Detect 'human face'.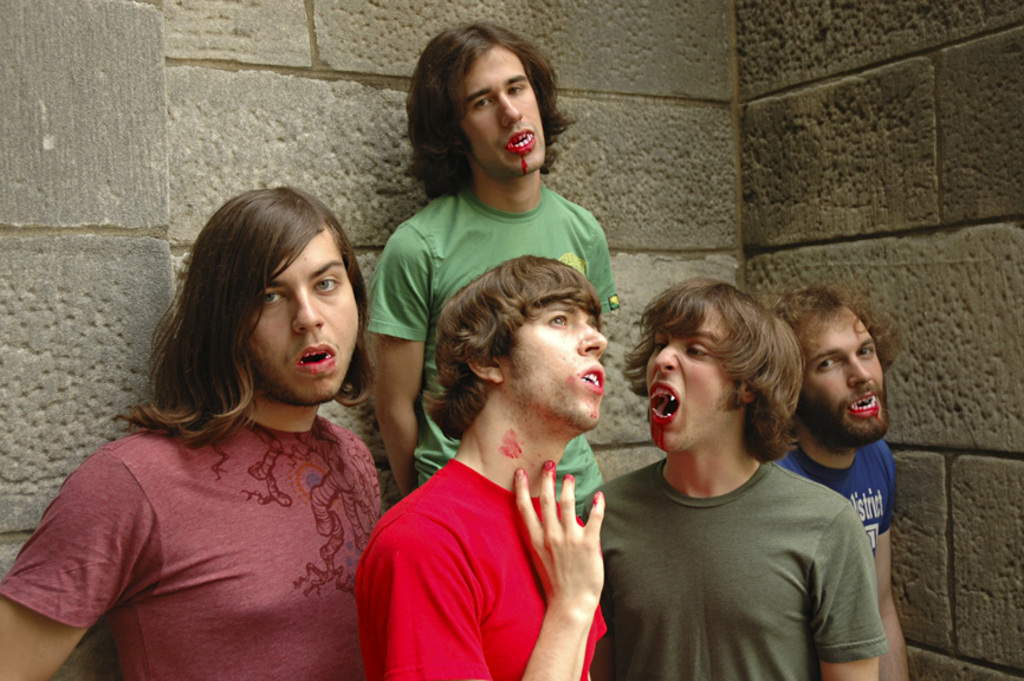
Detected at Rect(253, 235, 361, 400).
